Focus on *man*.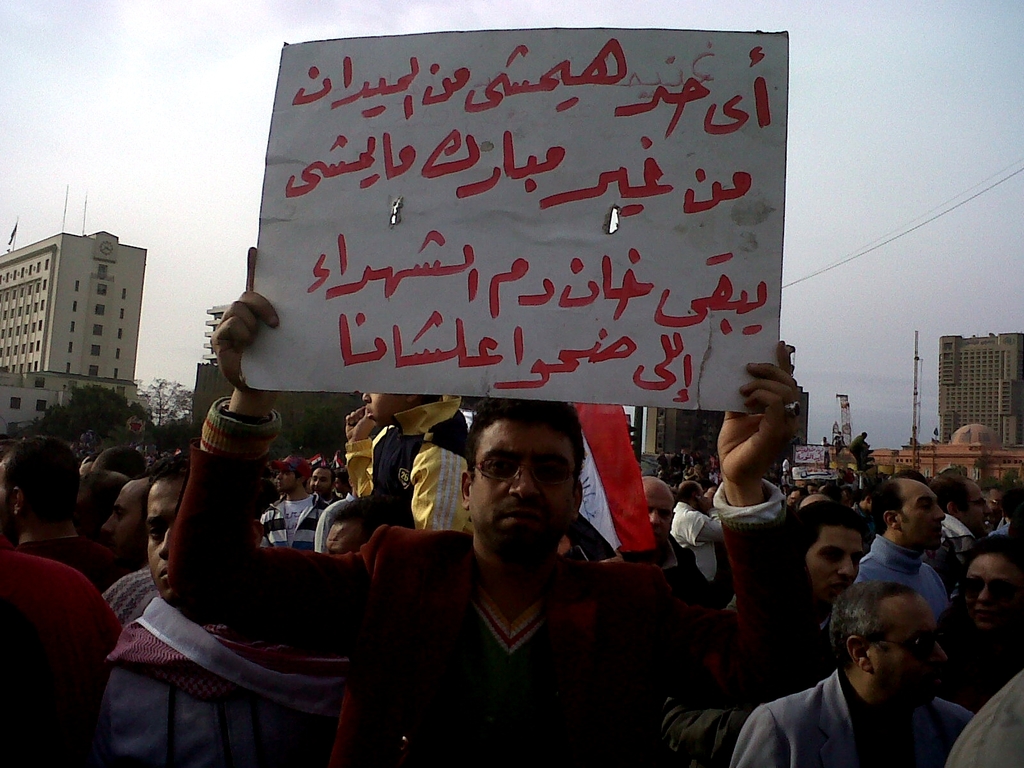
Focused at l=784, t=496, r=867, b=643.
